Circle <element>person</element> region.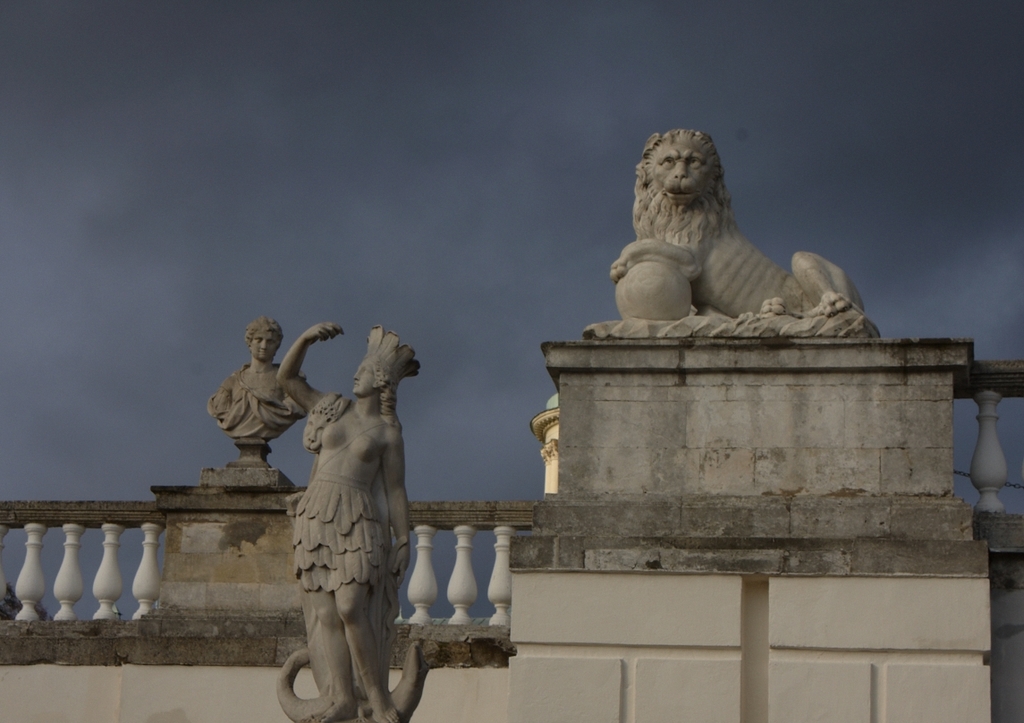
Region: bbox(275, 321, 423, 713).
